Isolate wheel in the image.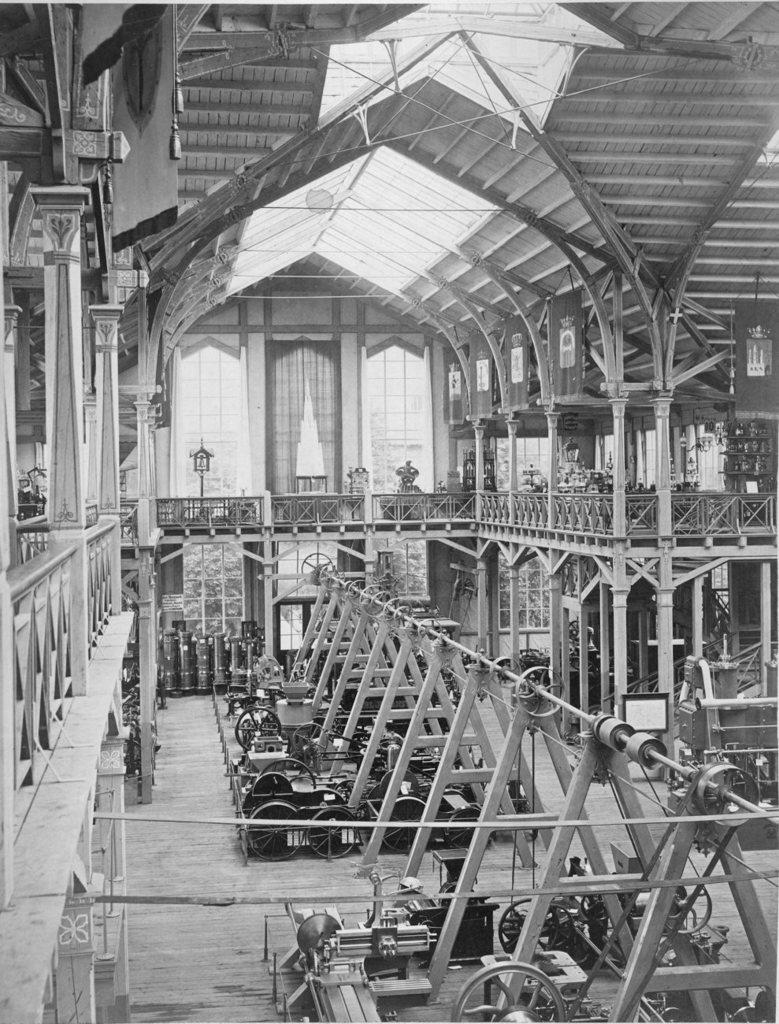
Isolated region: 380/797/434/850.
